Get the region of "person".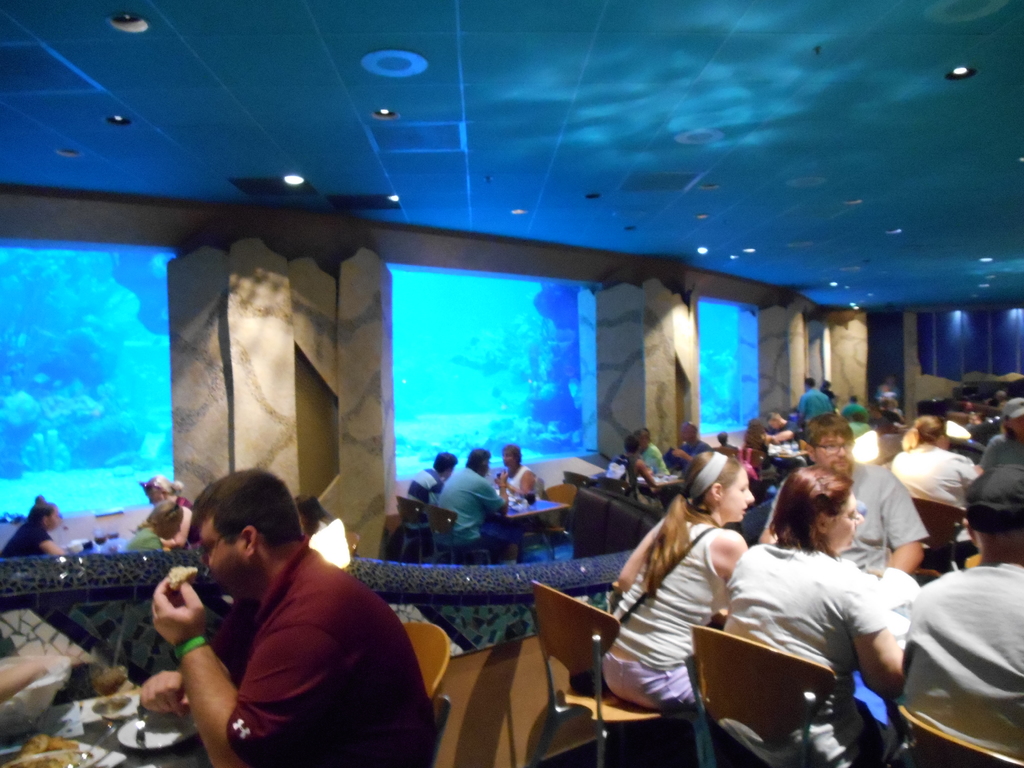
(892,417,984,522).
